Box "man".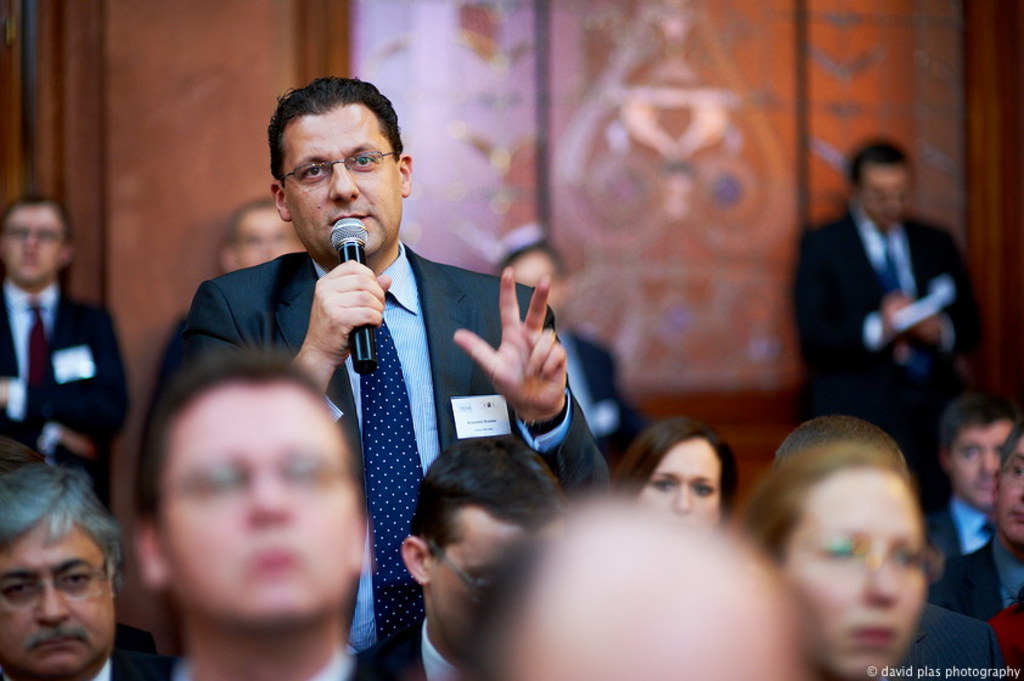
0/448/165/680.
